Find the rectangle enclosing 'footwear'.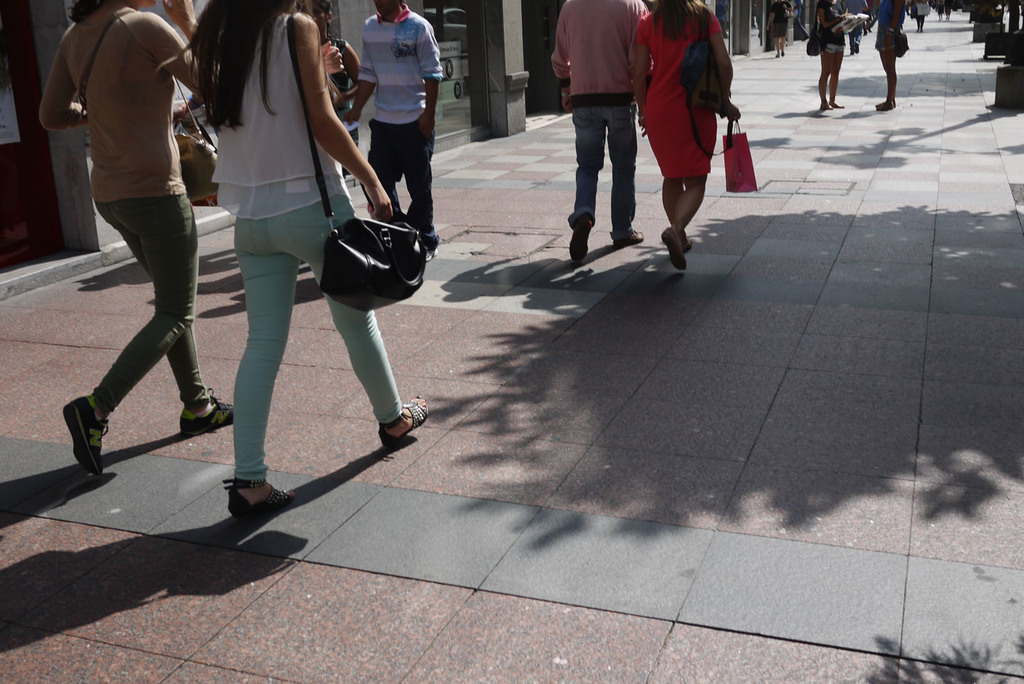
box=[571, 216, 596, 269].
